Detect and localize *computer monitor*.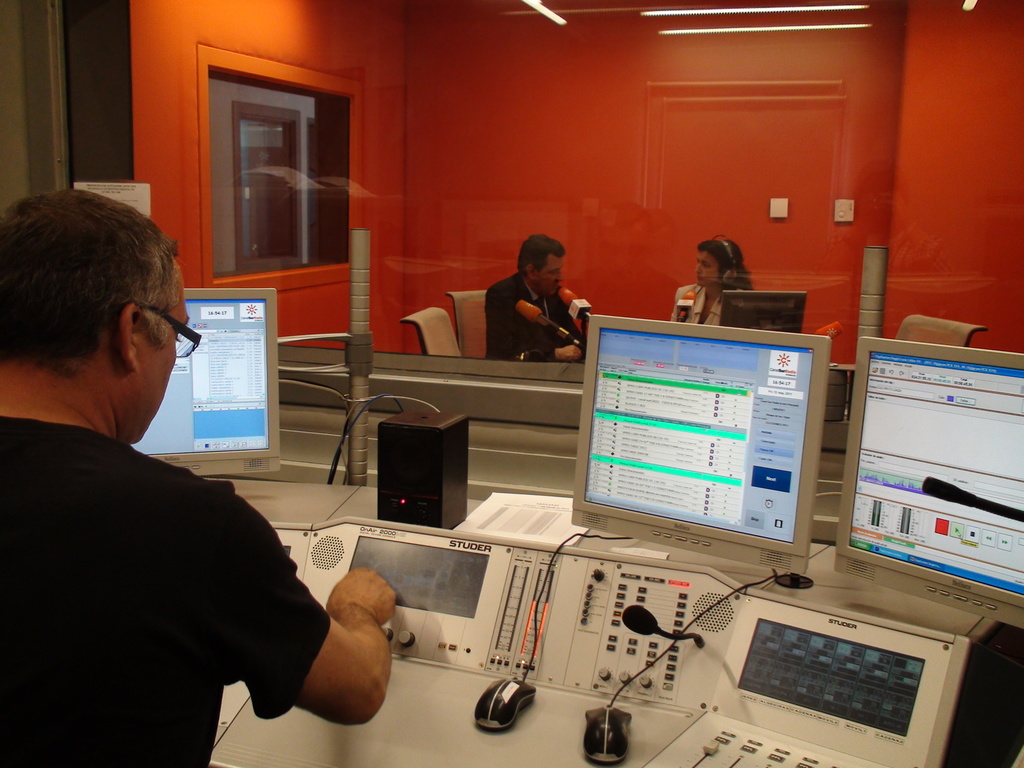
Localized at region(129, 287, 278, 477).
